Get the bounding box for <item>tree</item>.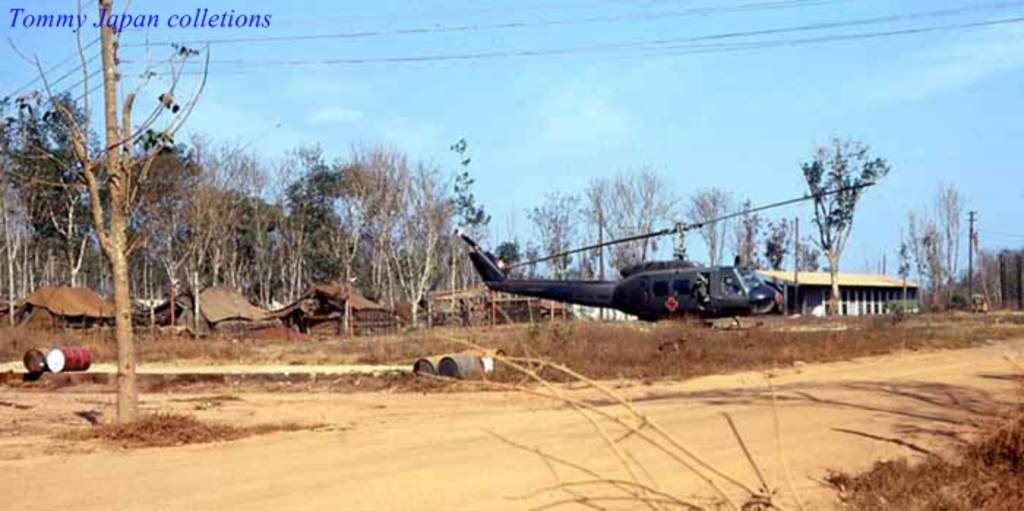
<box>933,174,967,302</box>.
